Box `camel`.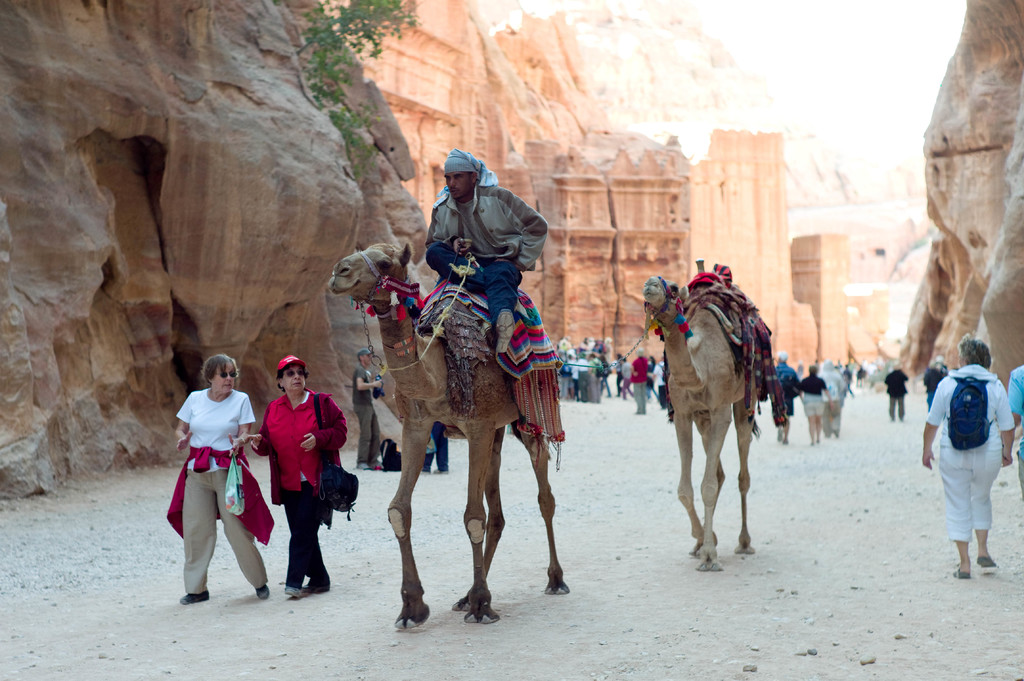
{"left": 639, "top": 272, "right": 776, "bottom": 577}.
